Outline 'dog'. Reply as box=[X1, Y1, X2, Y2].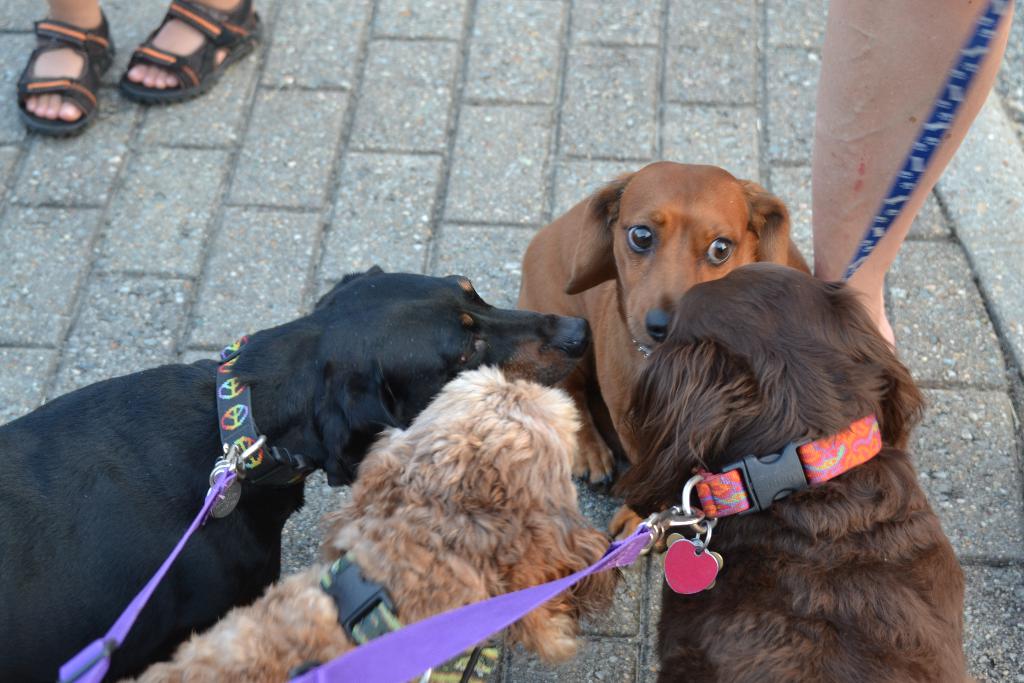
box=[510, 161, 815, 488].
